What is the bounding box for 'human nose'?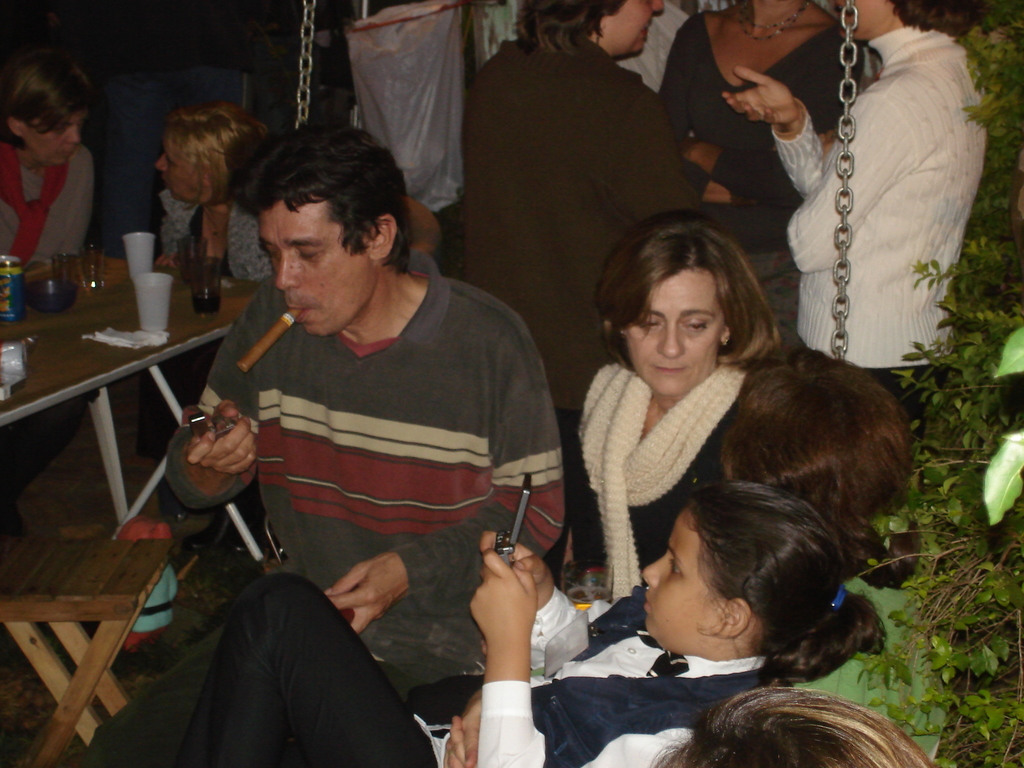
650:0:665:15.
